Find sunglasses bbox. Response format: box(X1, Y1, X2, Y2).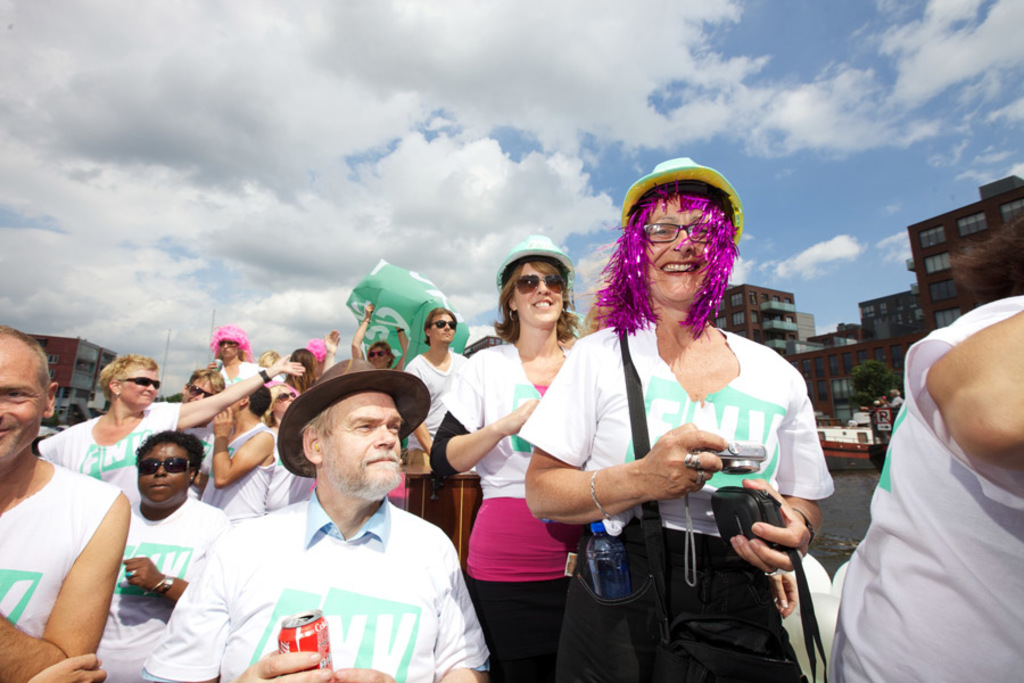
box(140, 460, 189, 470).
